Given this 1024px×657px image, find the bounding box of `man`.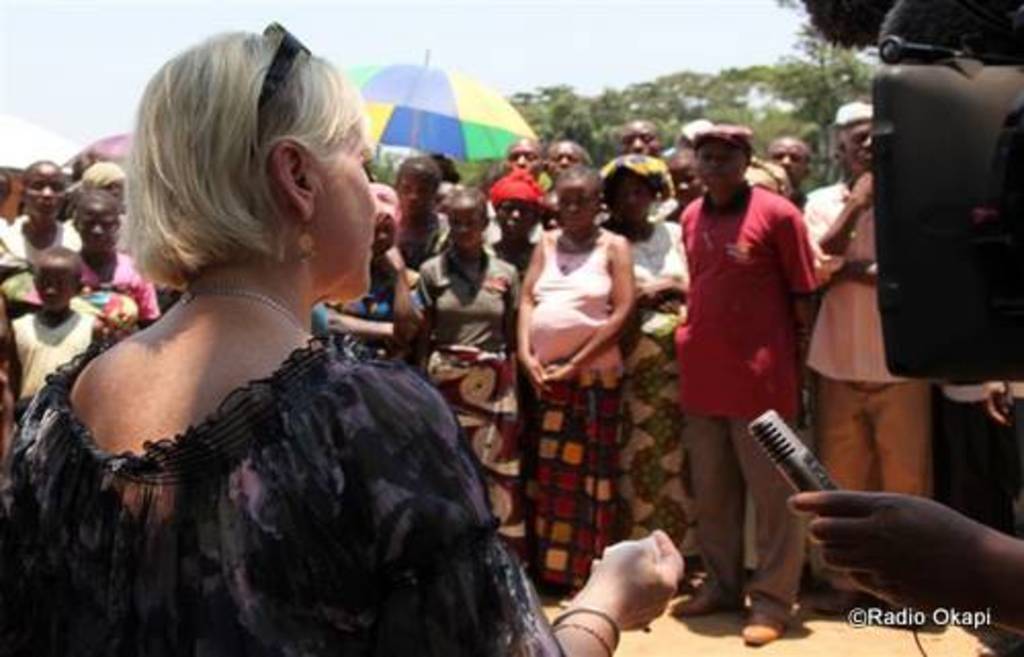
box=[668, 127, 842, 567].
